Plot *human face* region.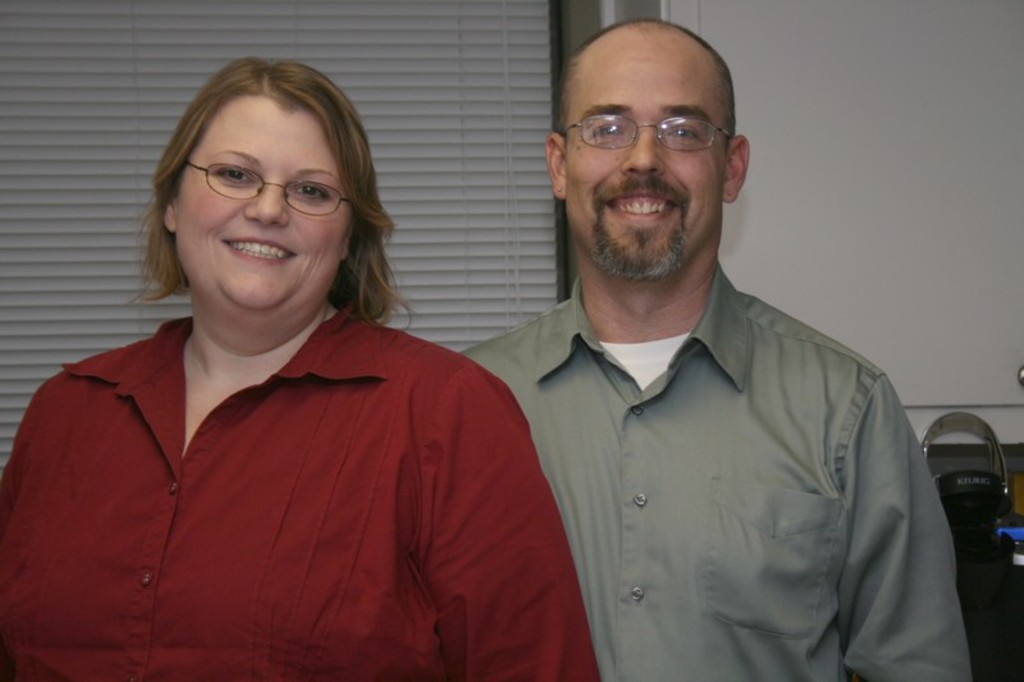
Plotted at locate(568, 52, 721, 279).
